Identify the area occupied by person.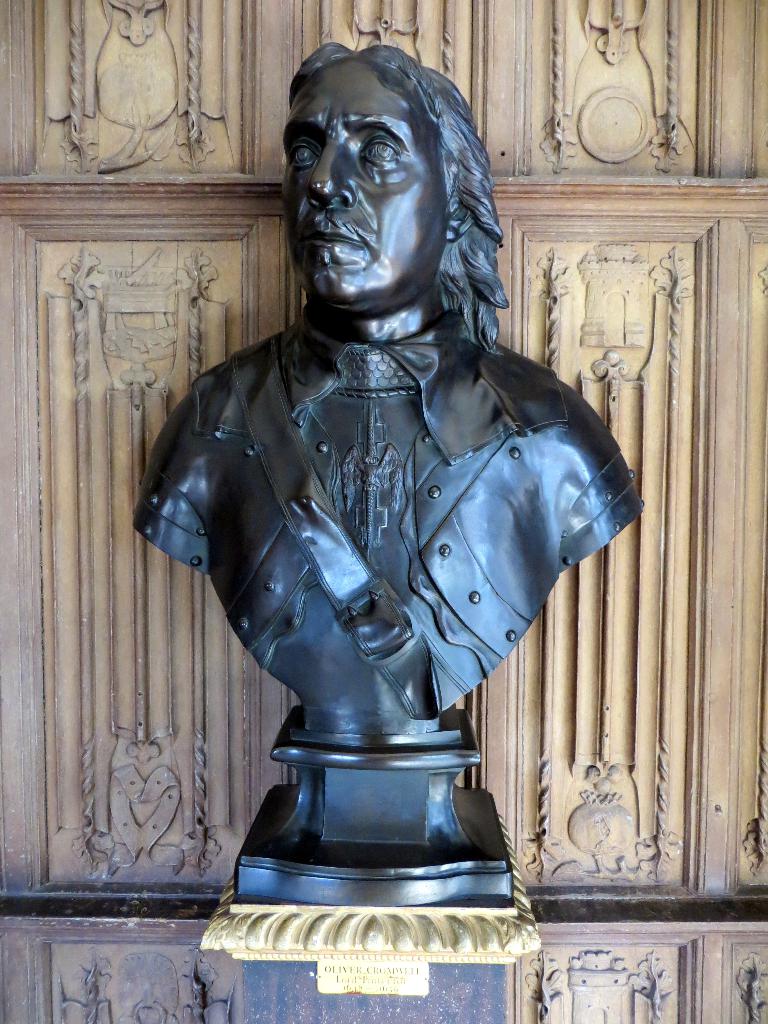
Area: l=126, t=42, r=642, b=733.
